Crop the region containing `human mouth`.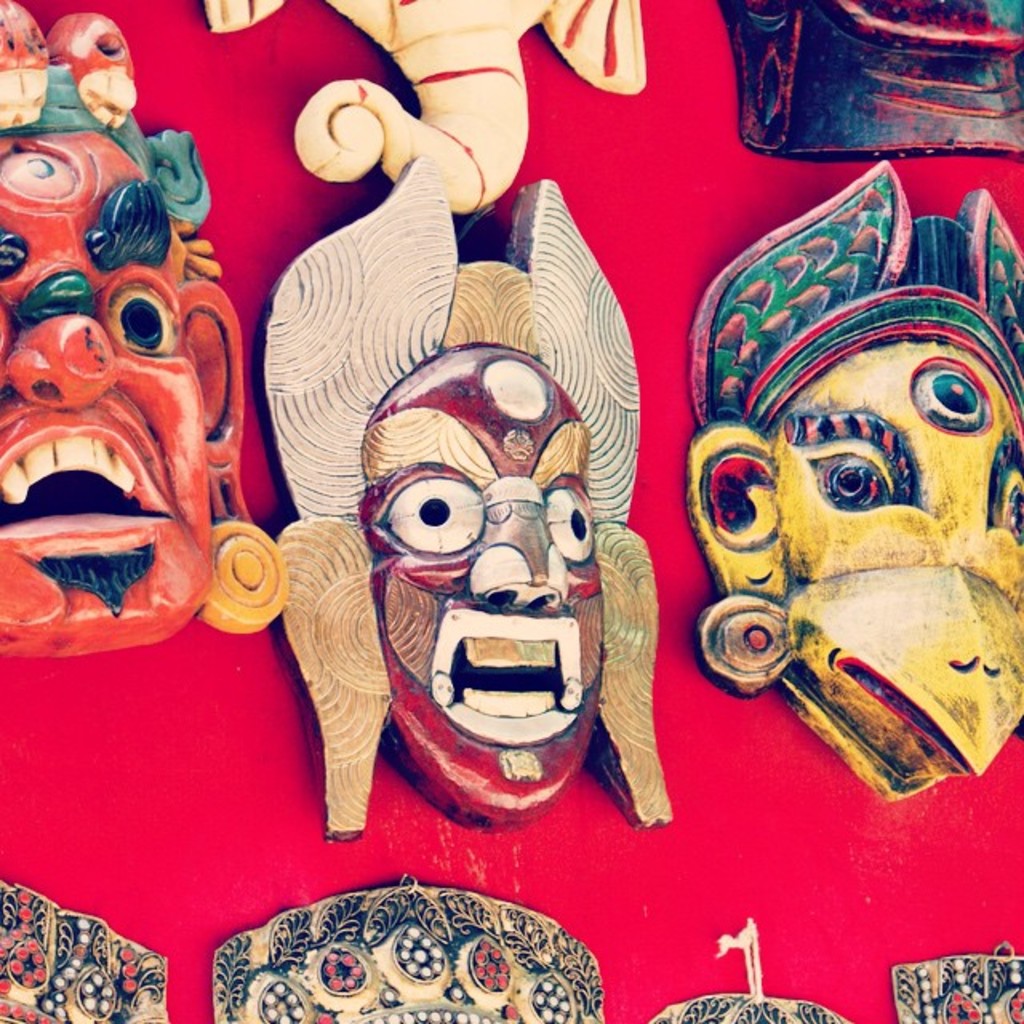
Crop region: [427, 606, 584, 741].
